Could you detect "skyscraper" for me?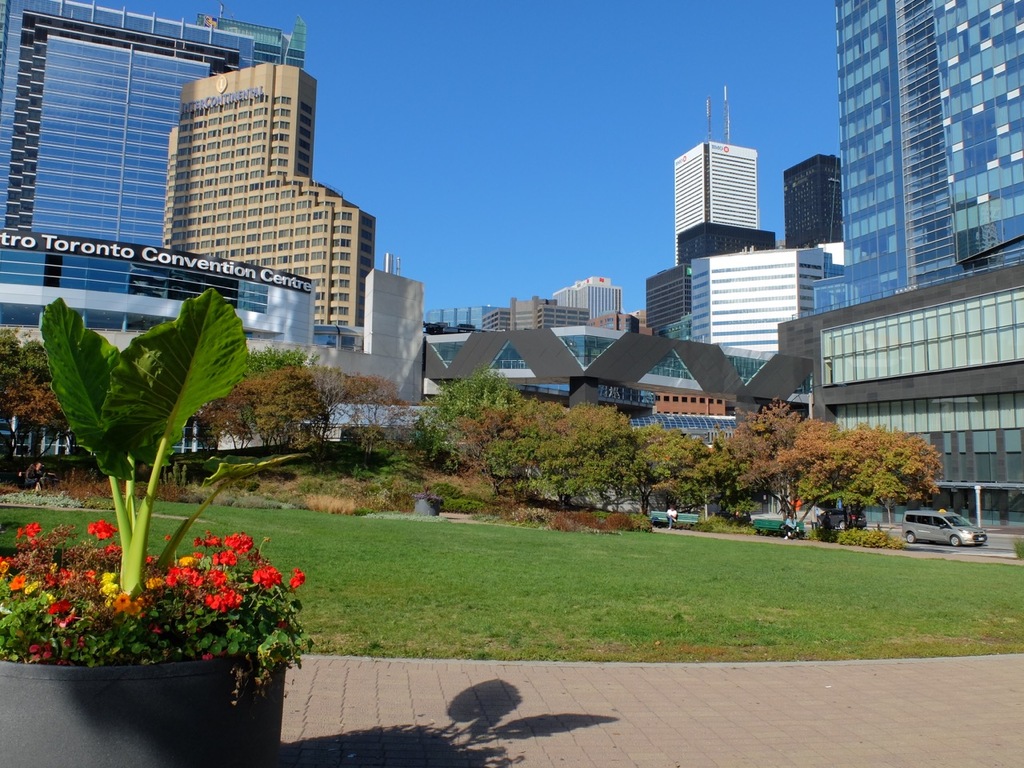
Detection result: <box>818,2,1023,540</box>.
